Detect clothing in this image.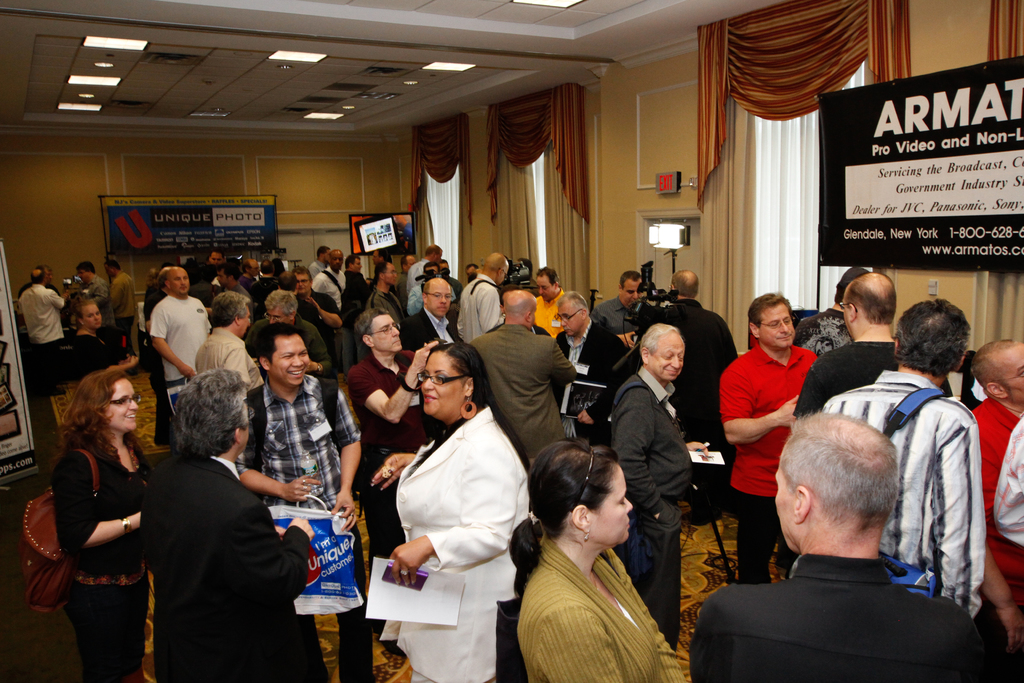
Detection: (990, 415, 1023, 579).
